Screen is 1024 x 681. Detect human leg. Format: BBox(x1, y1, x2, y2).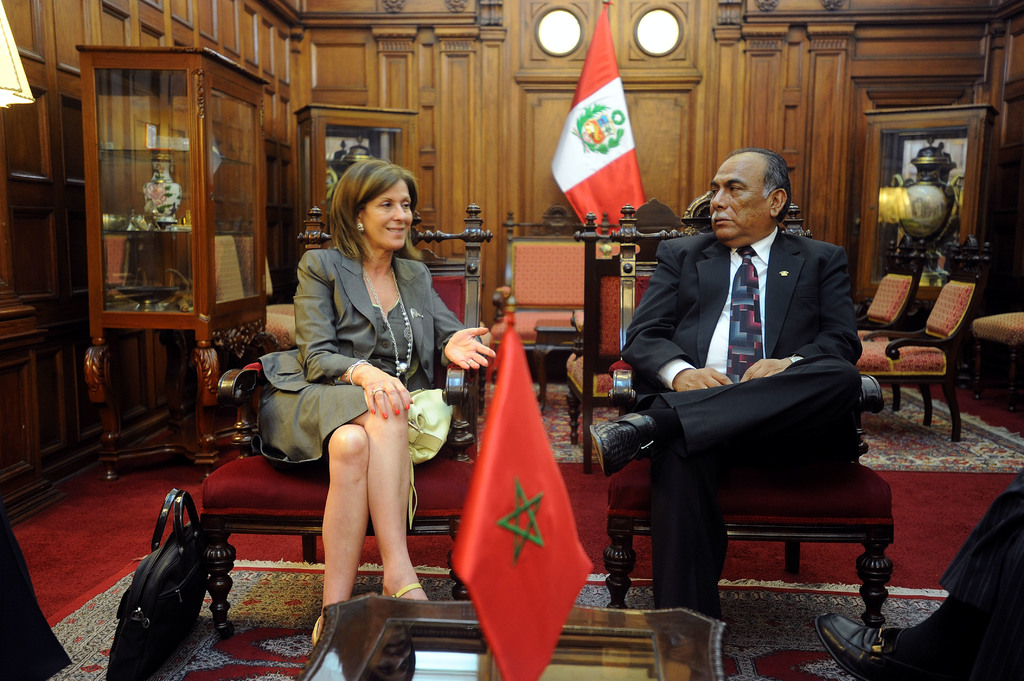
BBox(272, 377, 433, 607).
